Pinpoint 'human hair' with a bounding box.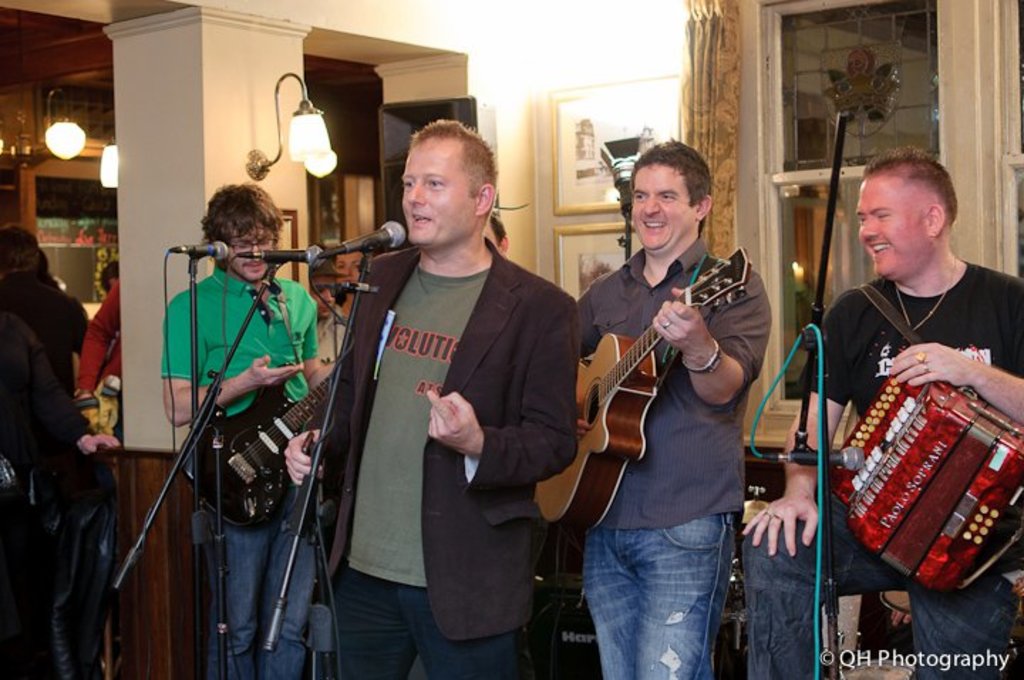
407/115/498/225.
